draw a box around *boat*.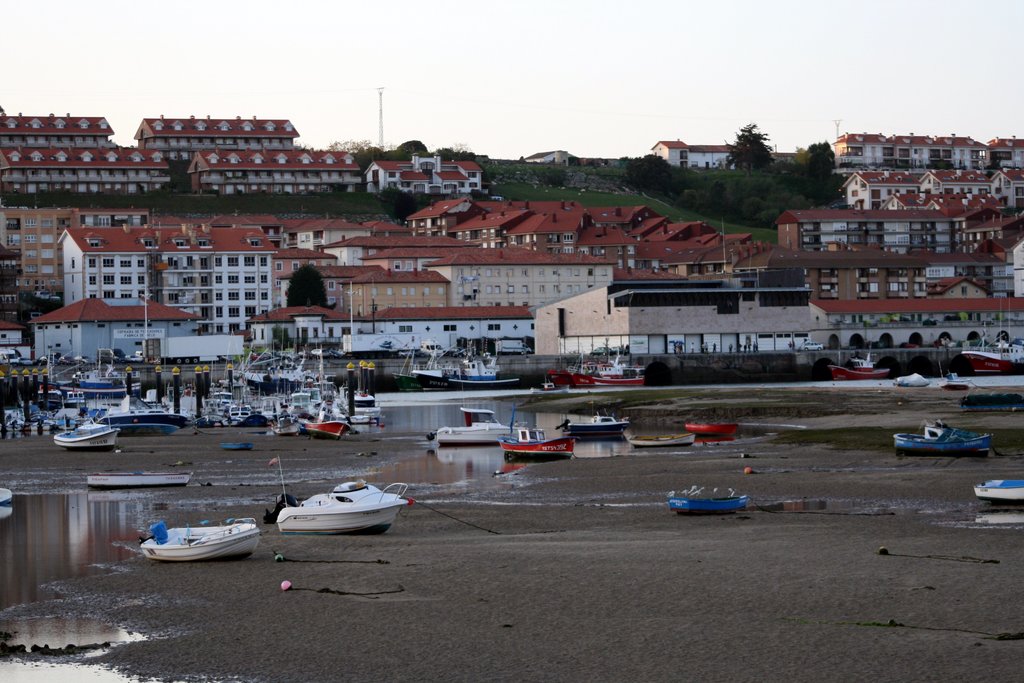
x1=448 y1=338 x2=518 y2=388.
